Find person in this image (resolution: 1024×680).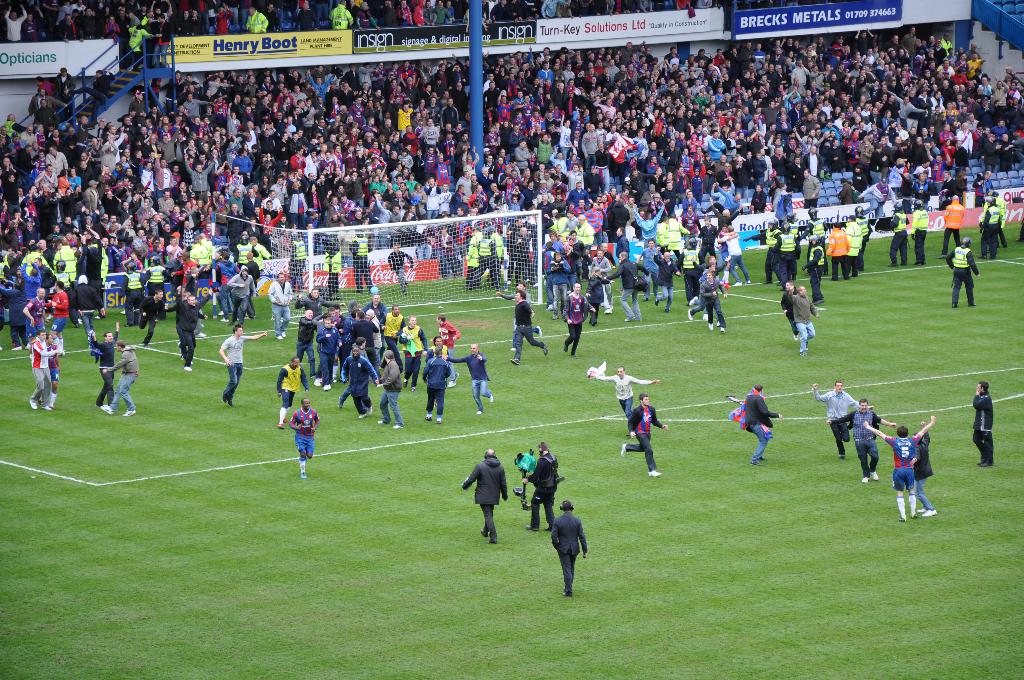
box(591, 366, 655, 425).
